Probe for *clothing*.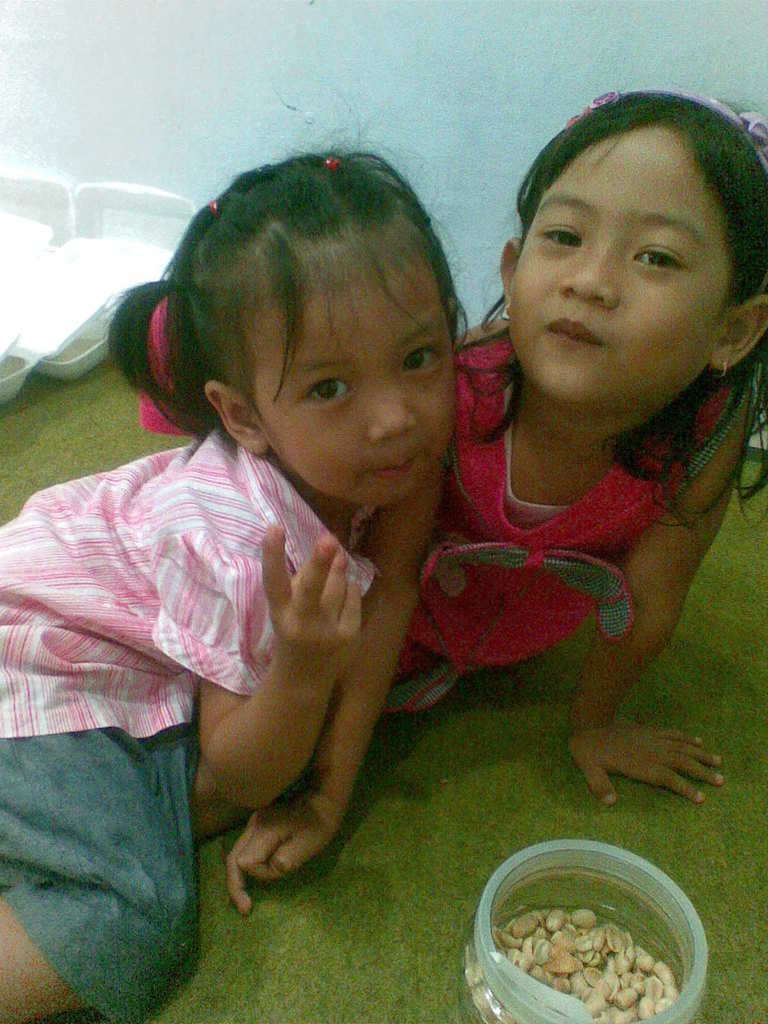
Probe result: crop(0, 431, 390, 737).
